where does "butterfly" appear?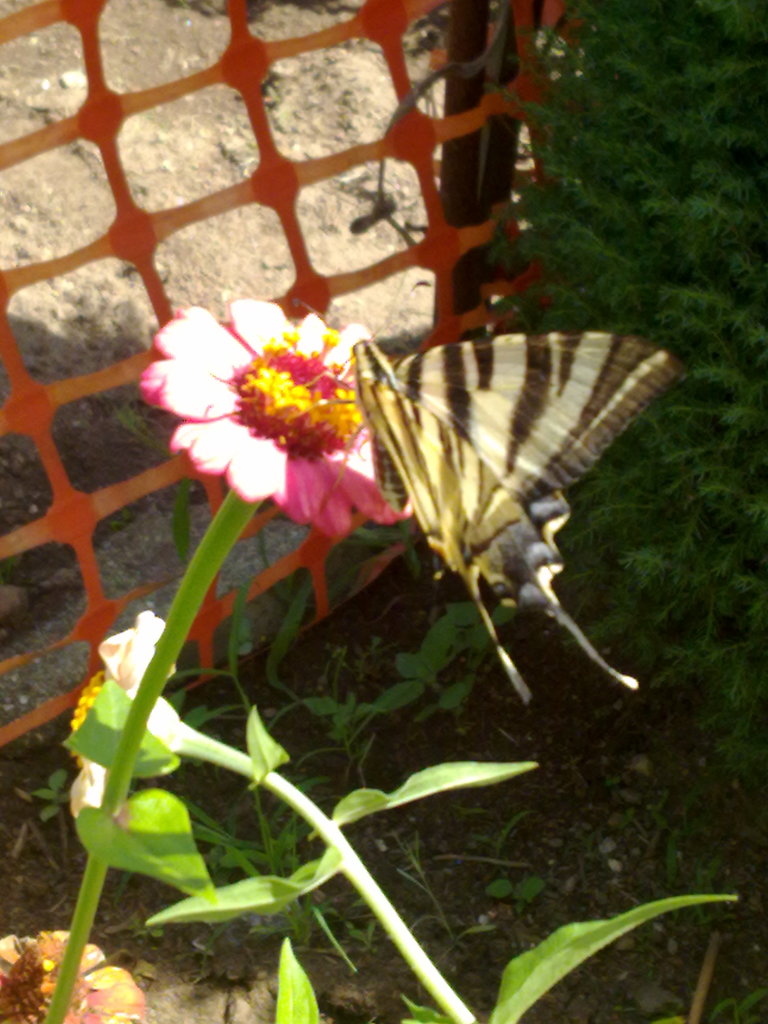
Appears at (331, 307, 679, 669).
